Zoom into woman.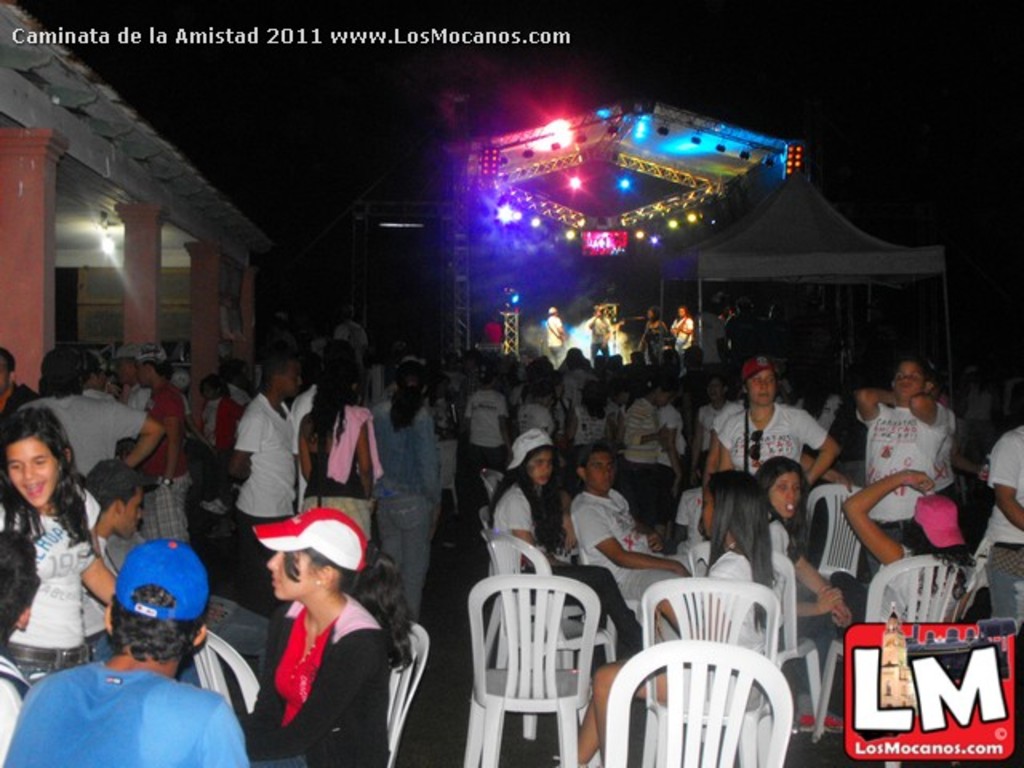
Zoom target: {"x1": 837, "y1": 469, "x2": 986, "y2": 645}.
